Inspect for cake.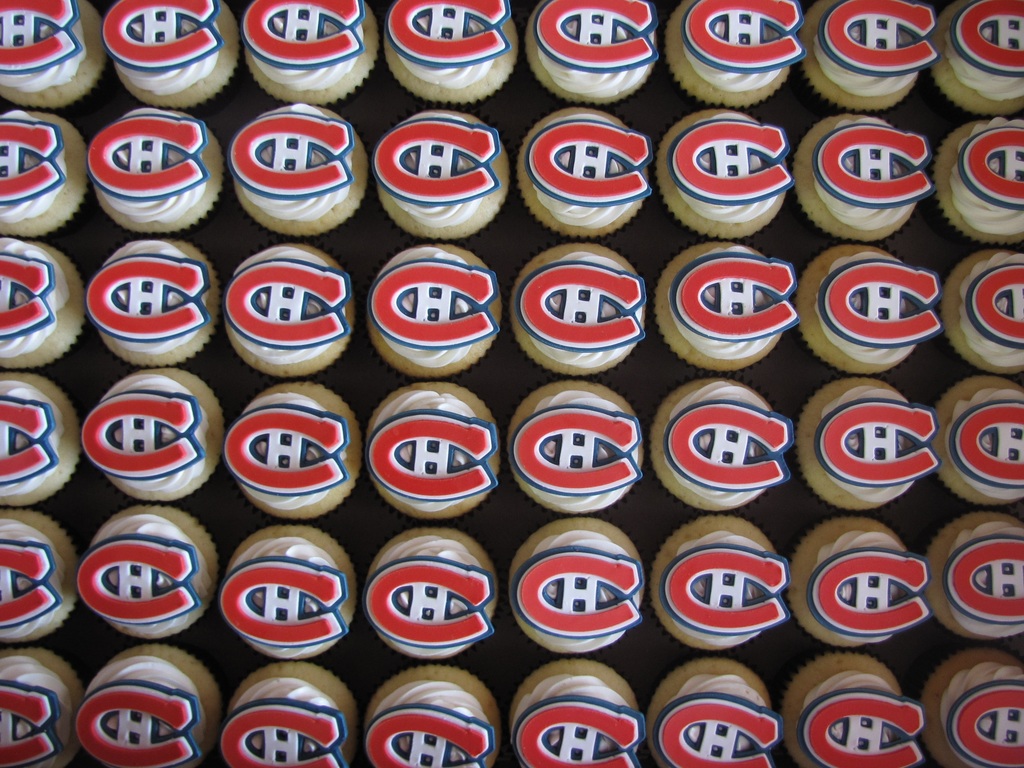
Inspection: rect(215, 371, 374, 518).
